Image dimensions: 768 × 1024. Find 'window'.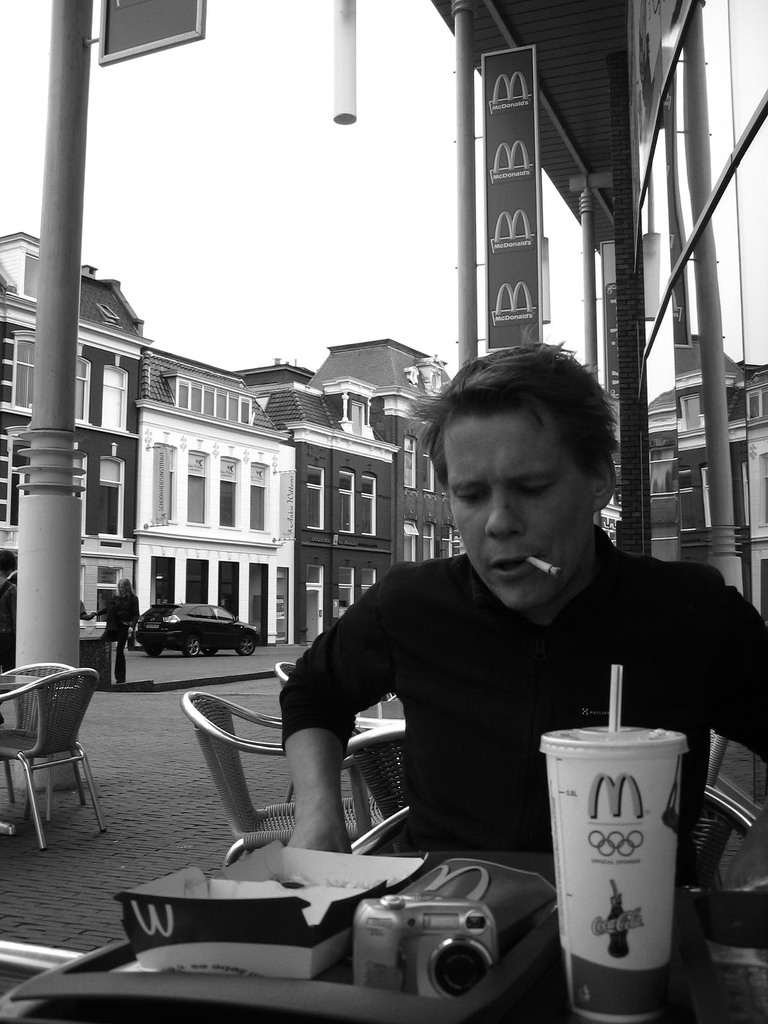
{"x1": 360, "y1": 472, "x2": 379, "y2": 538}.
